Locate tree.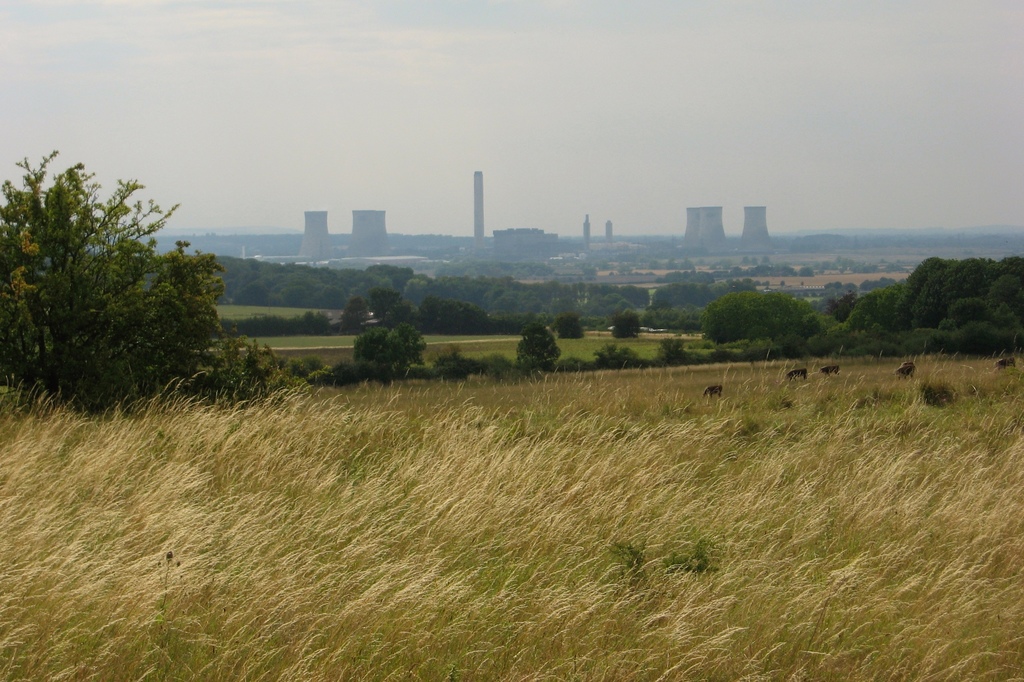
Bounding box: 348, 322, 428, 382.
